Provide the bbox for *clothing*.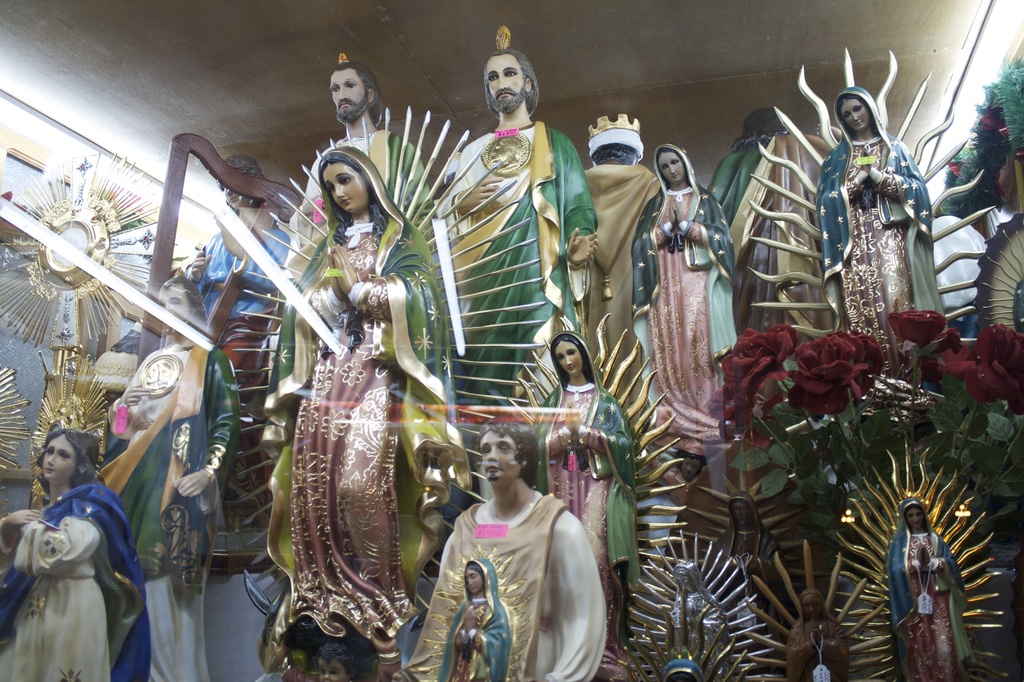
box=[810, 89, 952, 402].
